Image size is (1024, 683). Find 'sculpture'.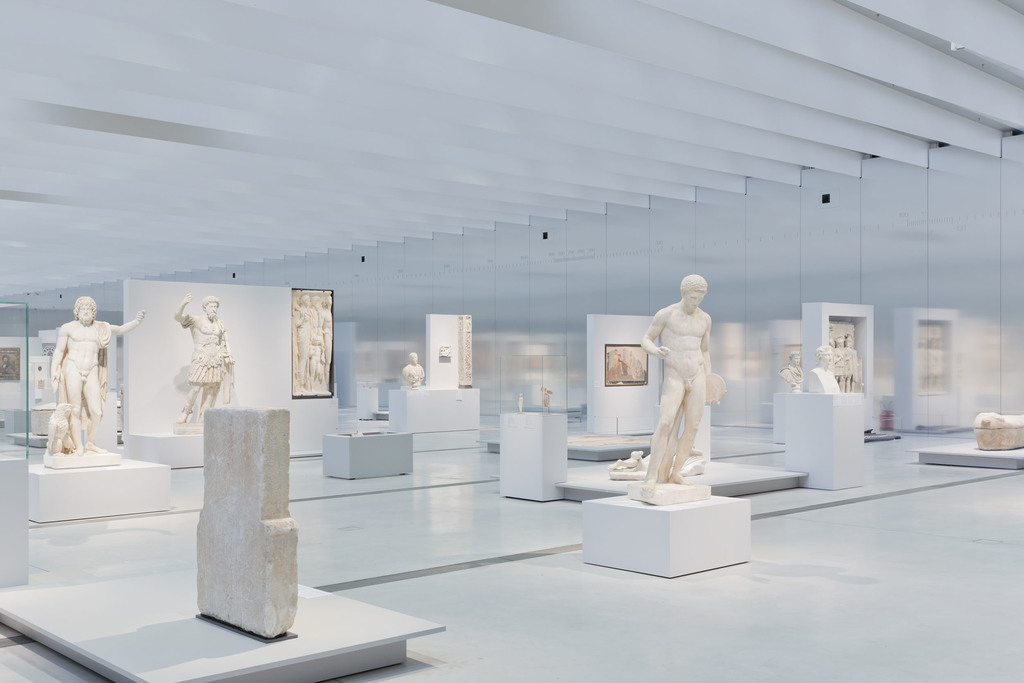
780,350,804,393.
